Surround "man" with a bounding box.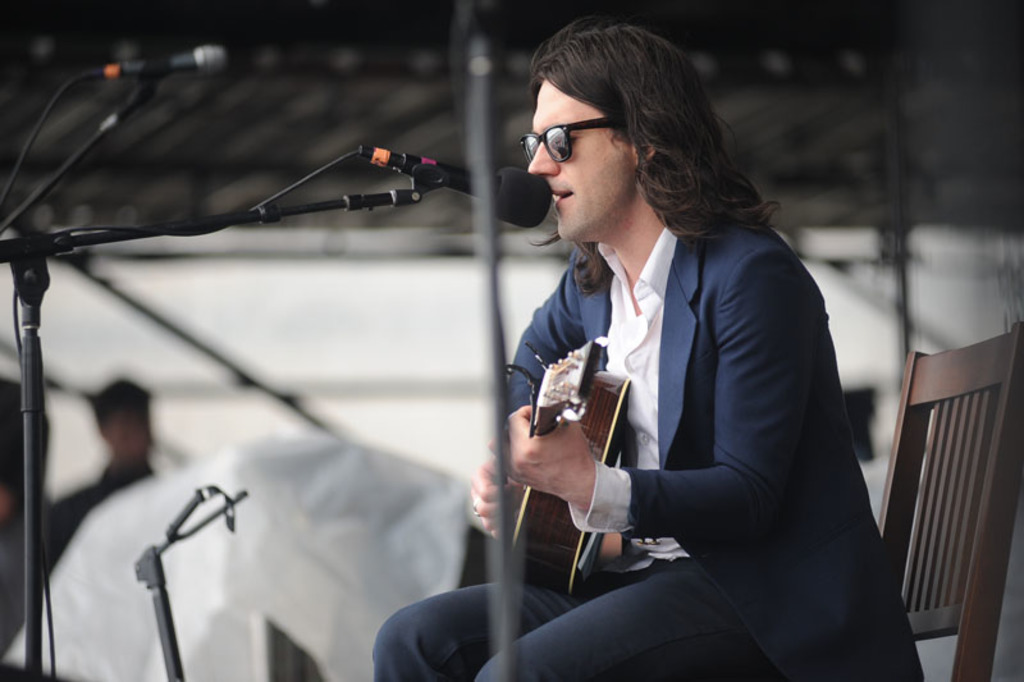
(381, 70, 927, 659).
